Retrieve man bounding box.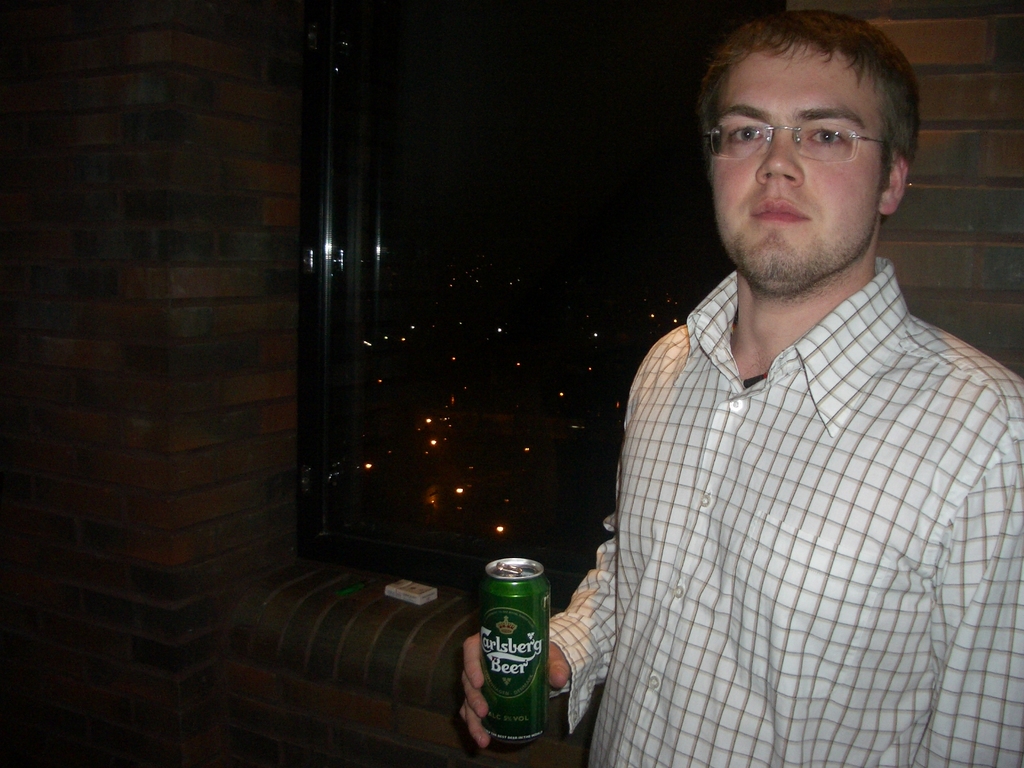
Bounding box: locate(454, 2, 1023, 767).
